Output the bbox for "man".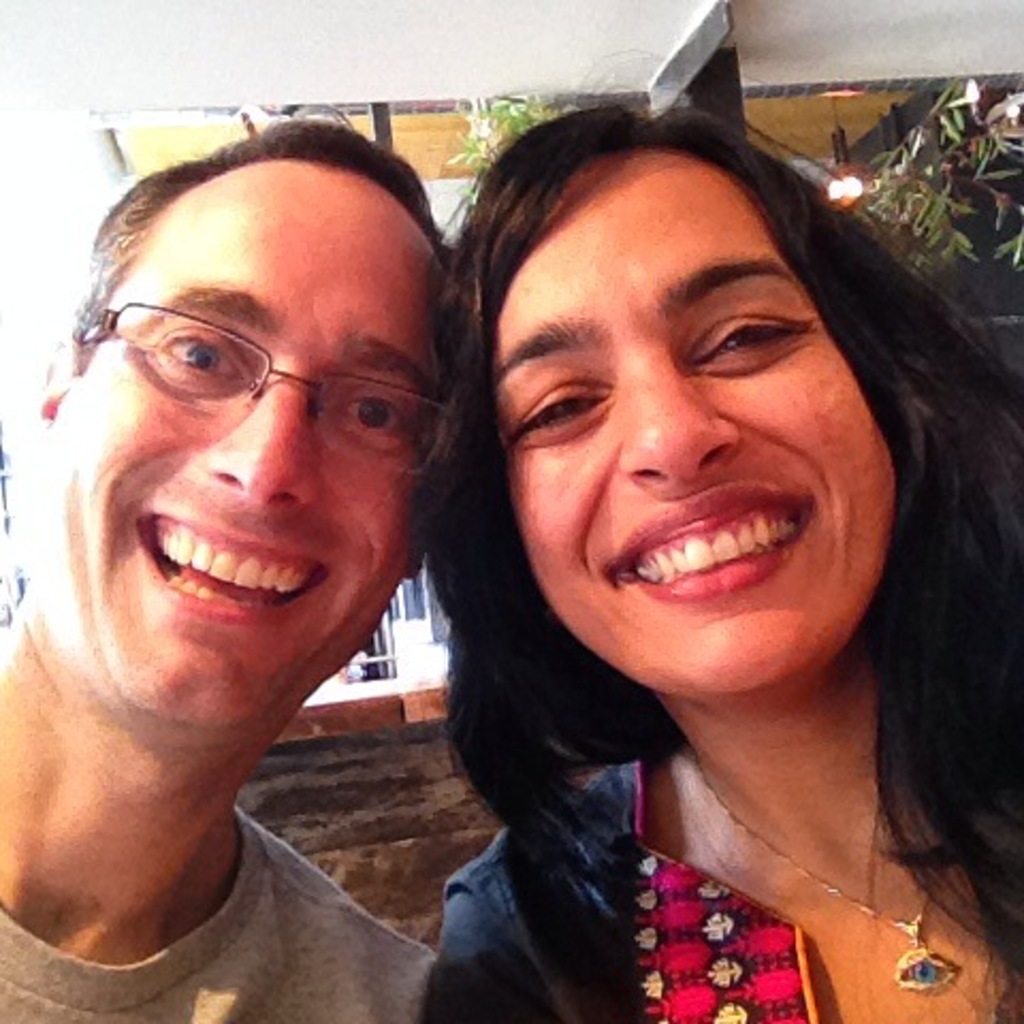
bbox(2, 113, 478, 1020).
